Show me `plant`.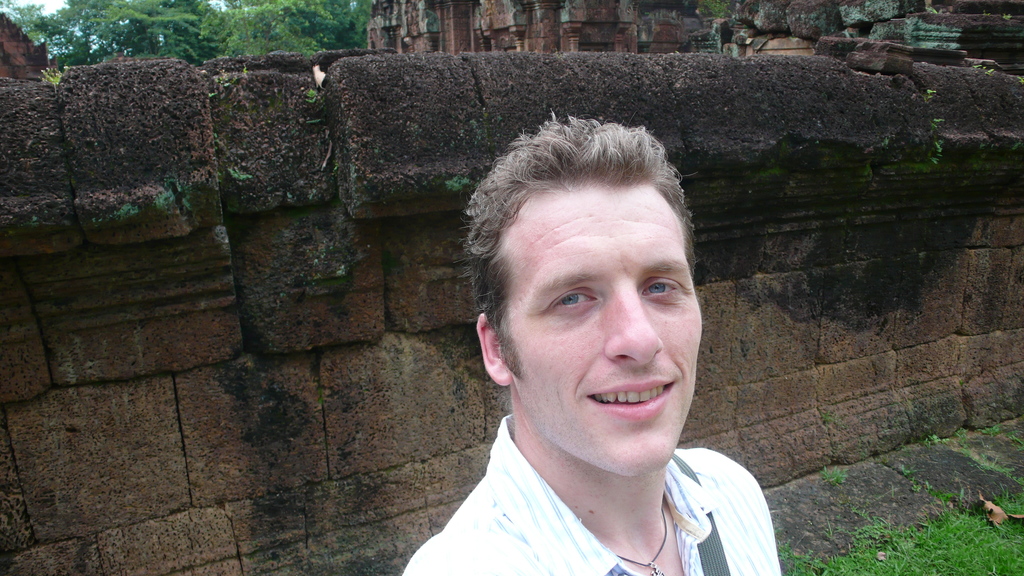
`plant` is here: (x1=99, y1=199, x2=140, y2=224).
